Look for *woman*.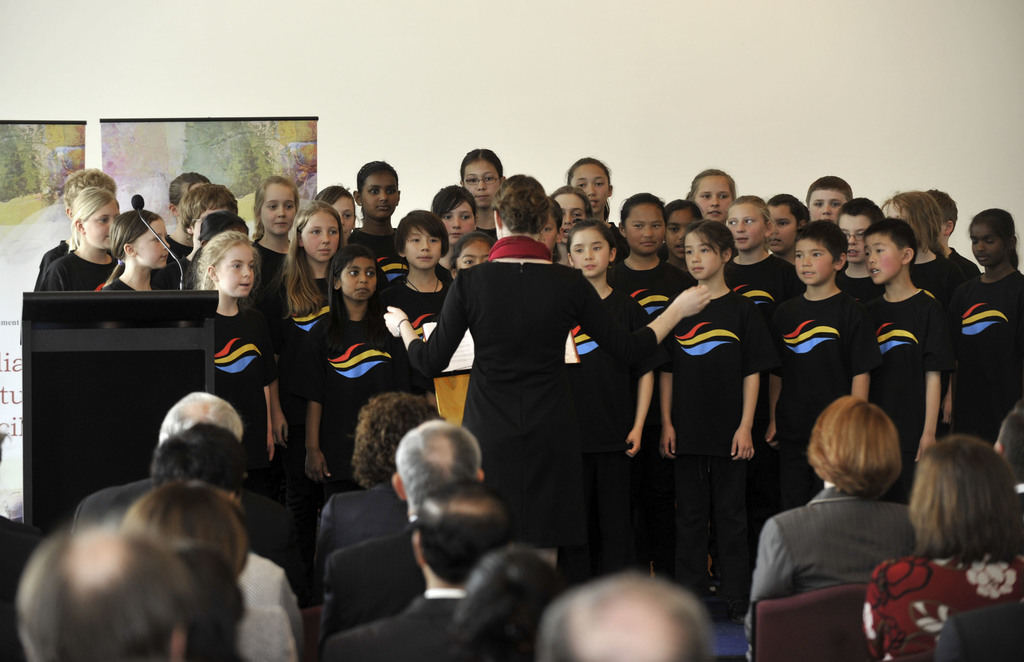
Found: x1=373 y1=174 x2=712 y2=549.
